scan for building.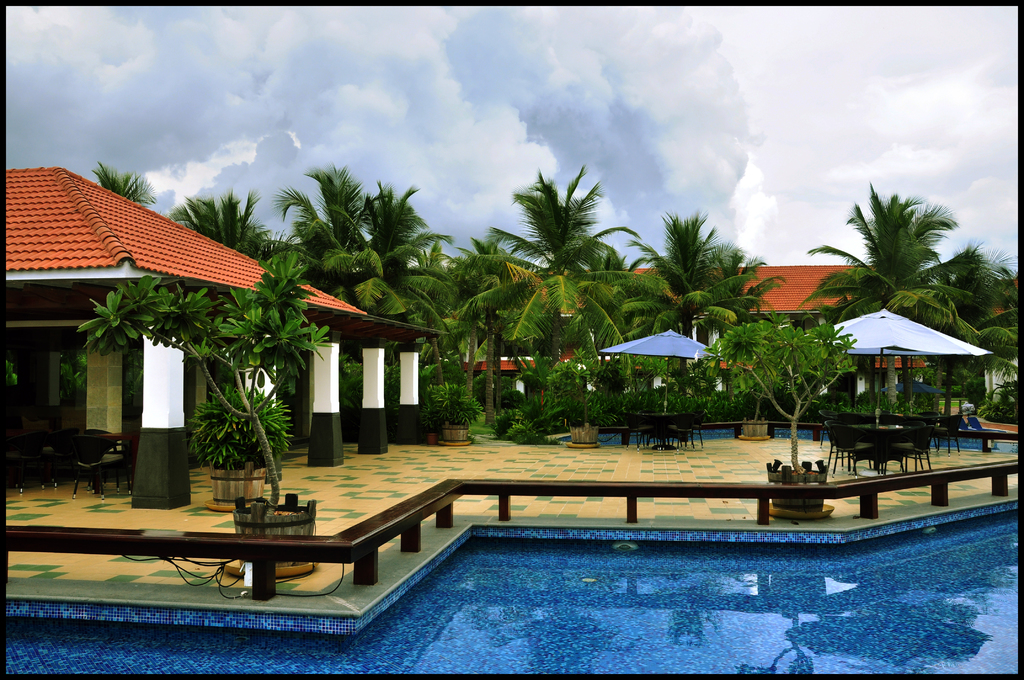
Scan result: 404/256/900/433.
